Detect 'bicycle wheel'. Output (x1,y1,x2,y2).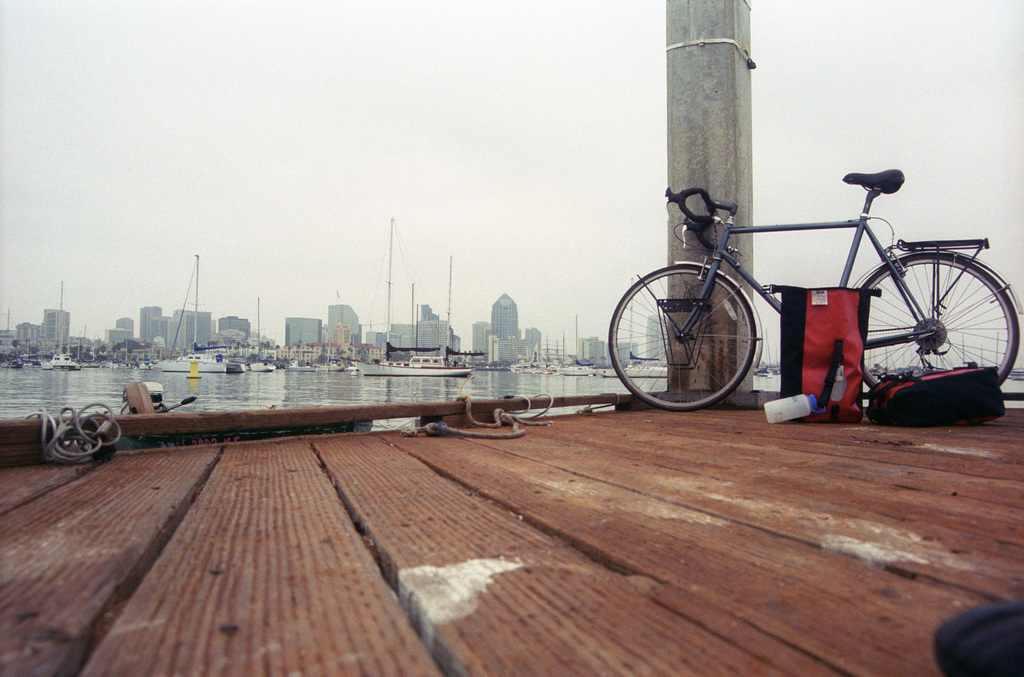
(860,257,1019,392).
